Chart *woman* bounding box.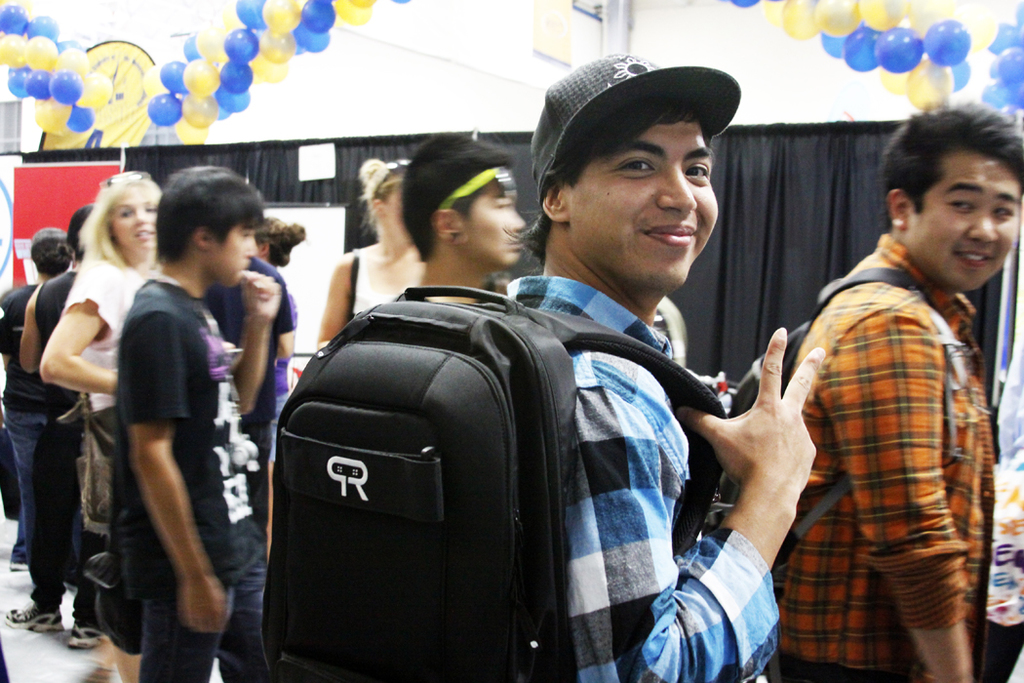
Charted: box(253, 214, 303, 559).
